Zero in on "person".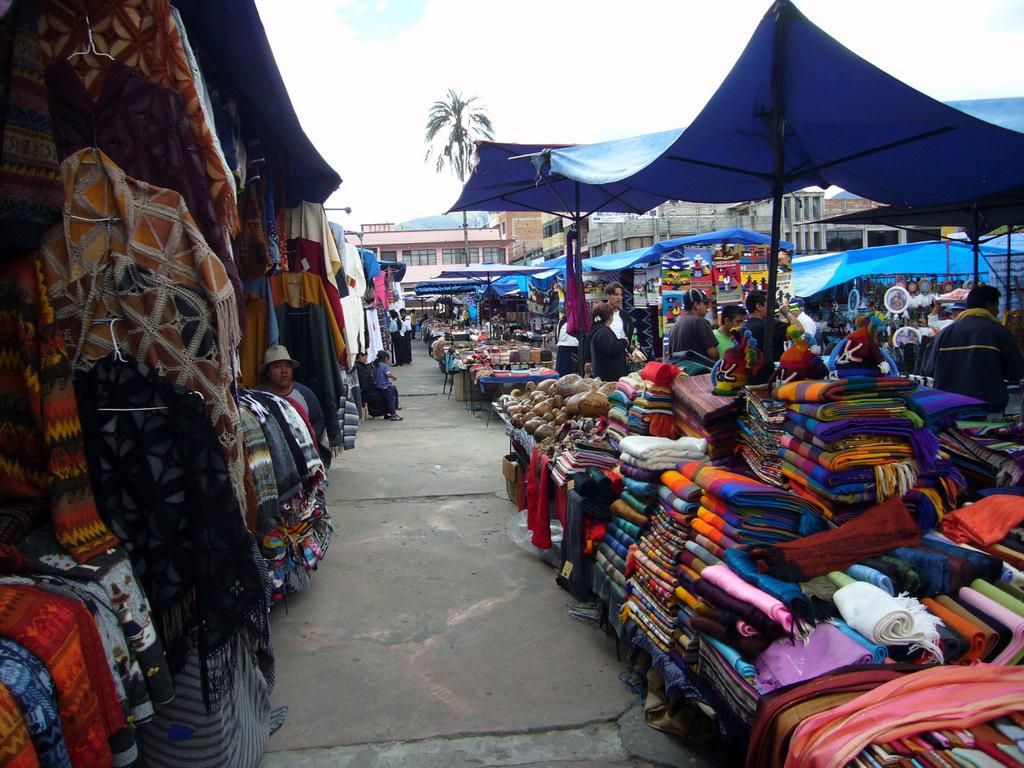
Zeroed in: (left=591, top=292, right=640, bottom=382).
